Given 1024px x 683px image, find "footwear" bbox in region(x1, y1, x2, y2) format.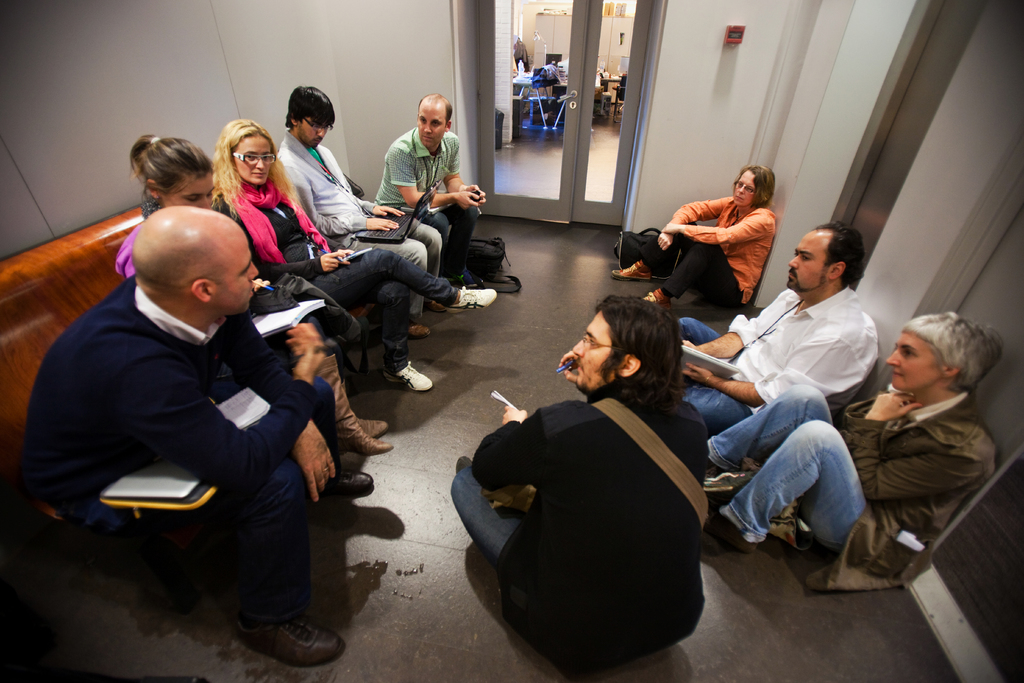
region(410, 324, 431, 339).
